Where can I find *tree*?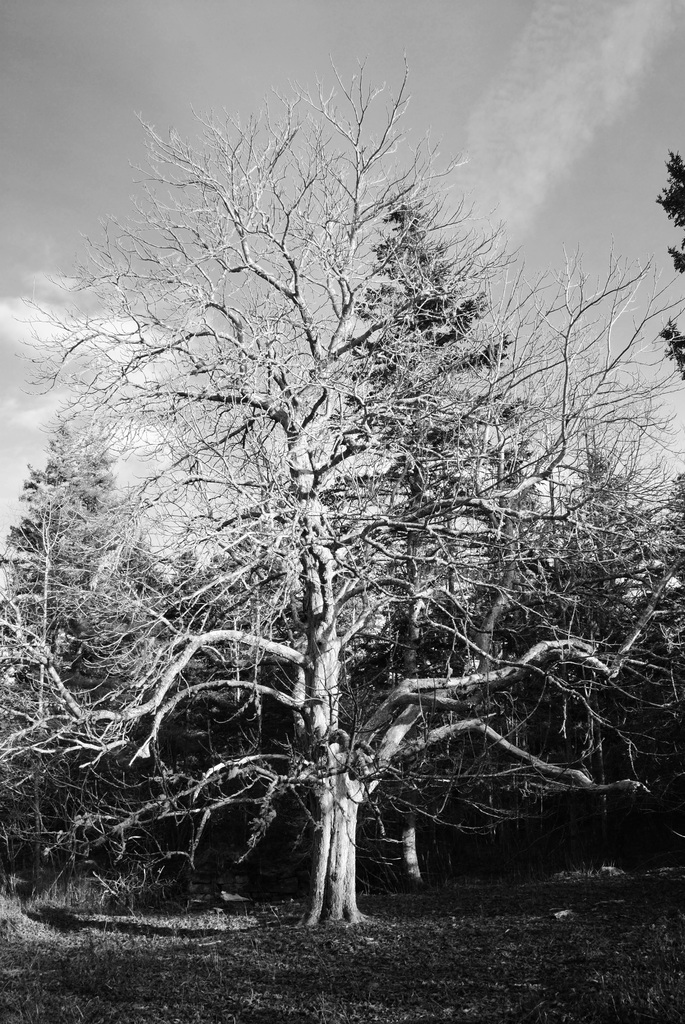
You can find it at box=[22, 49, 669, 959].
